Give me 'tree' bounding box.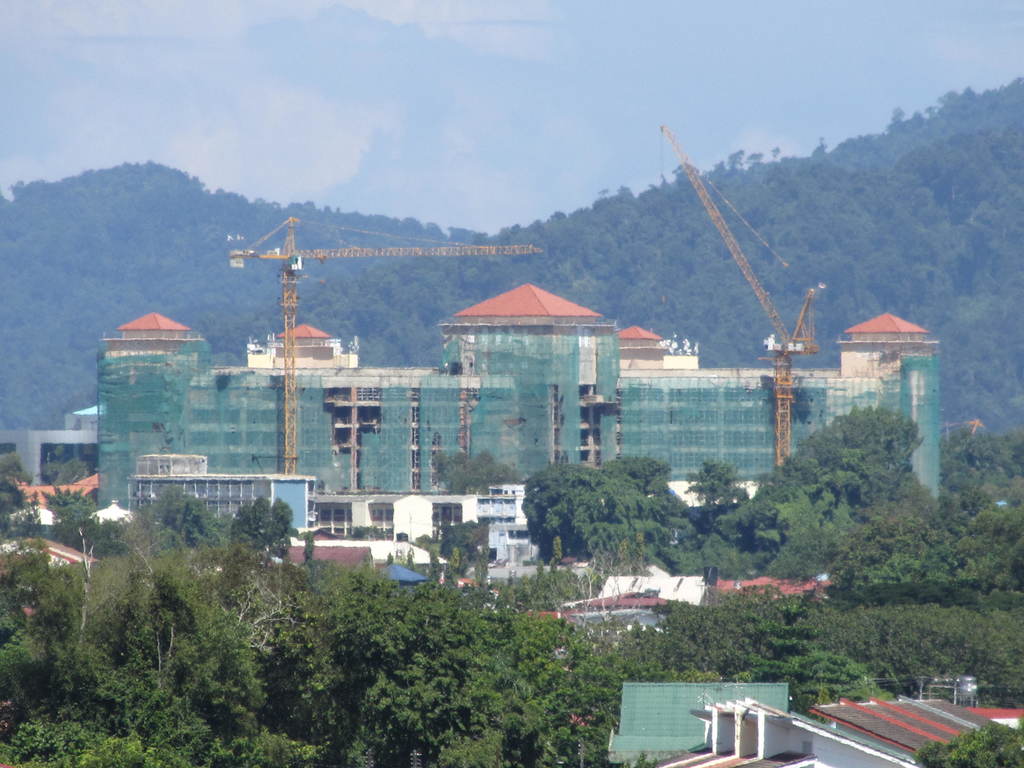
x1=31, y1=443, x2=108, y2=488.
